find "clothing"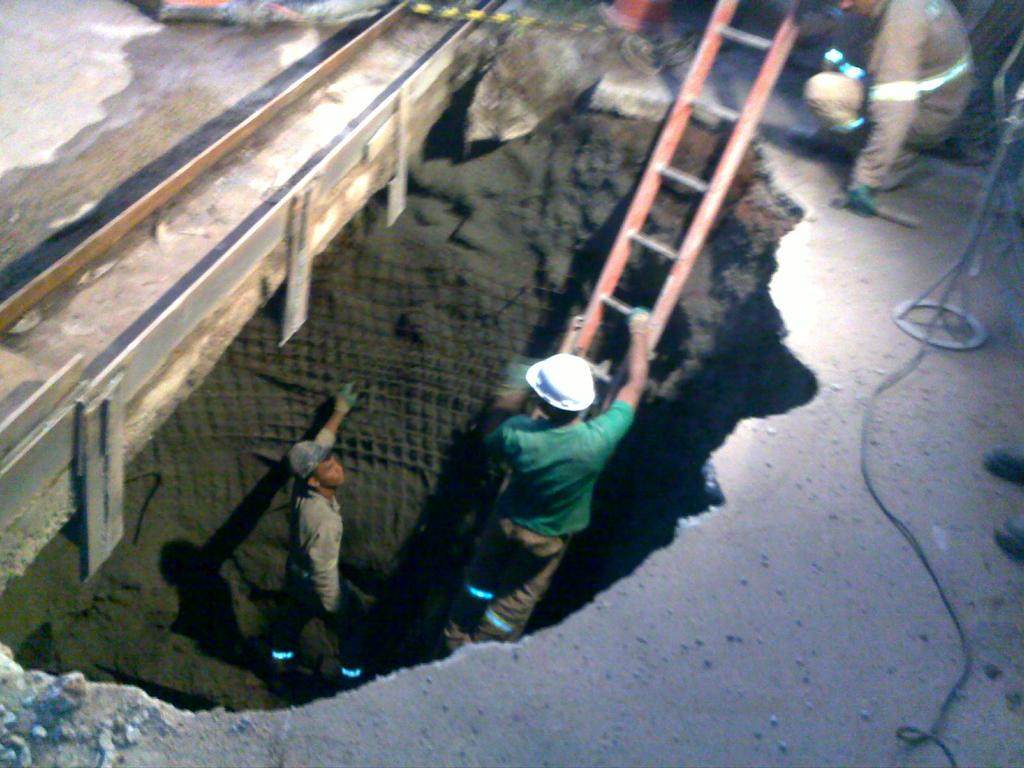
483 415 633 532
